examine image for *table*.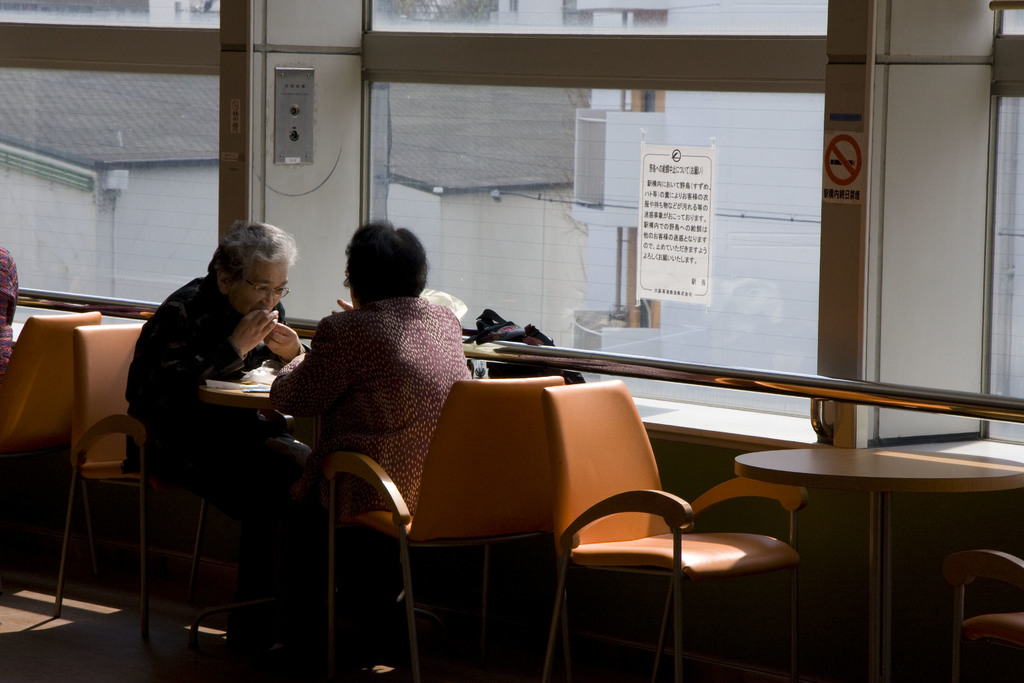
Examination result: box=[191, 381, 286, 416].
